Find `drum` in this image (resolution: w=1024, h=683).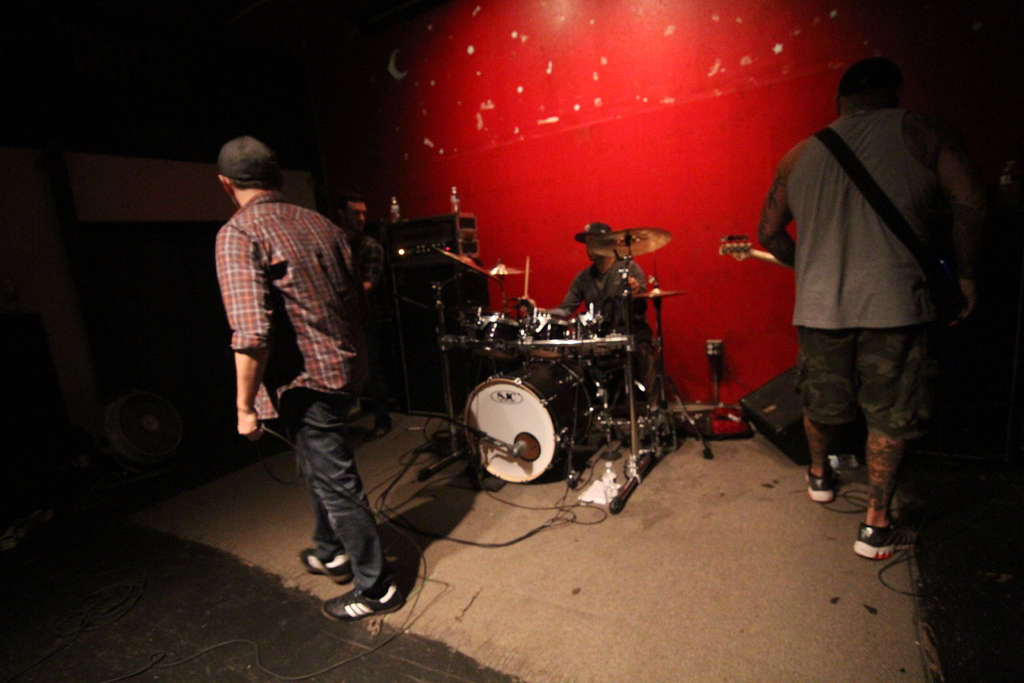
l=465, t=352, r=594, b=484.
